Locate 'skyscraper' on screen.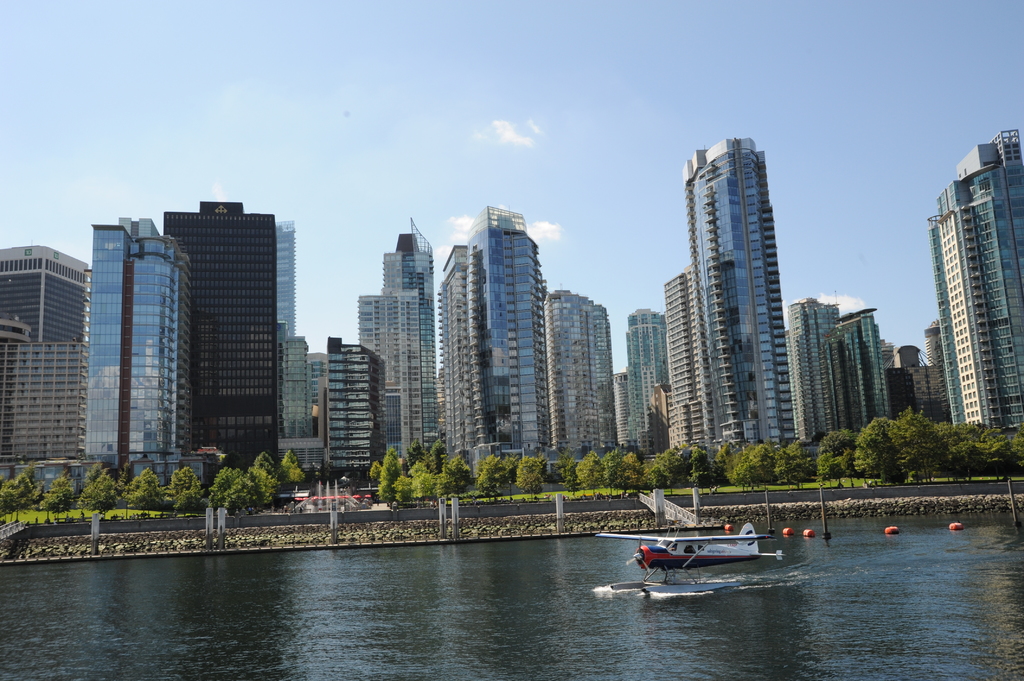
On screen at 630 305 688 465.
